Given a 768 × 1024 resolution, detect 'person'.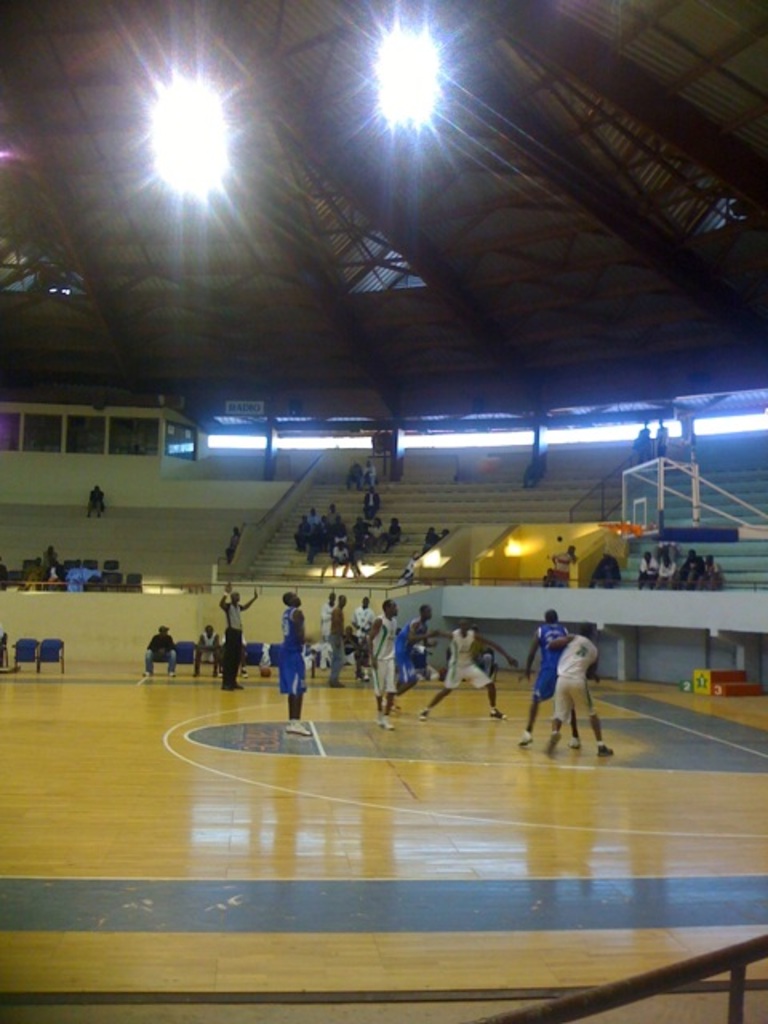
(left=590, top=549, right=622, bottom=584).
